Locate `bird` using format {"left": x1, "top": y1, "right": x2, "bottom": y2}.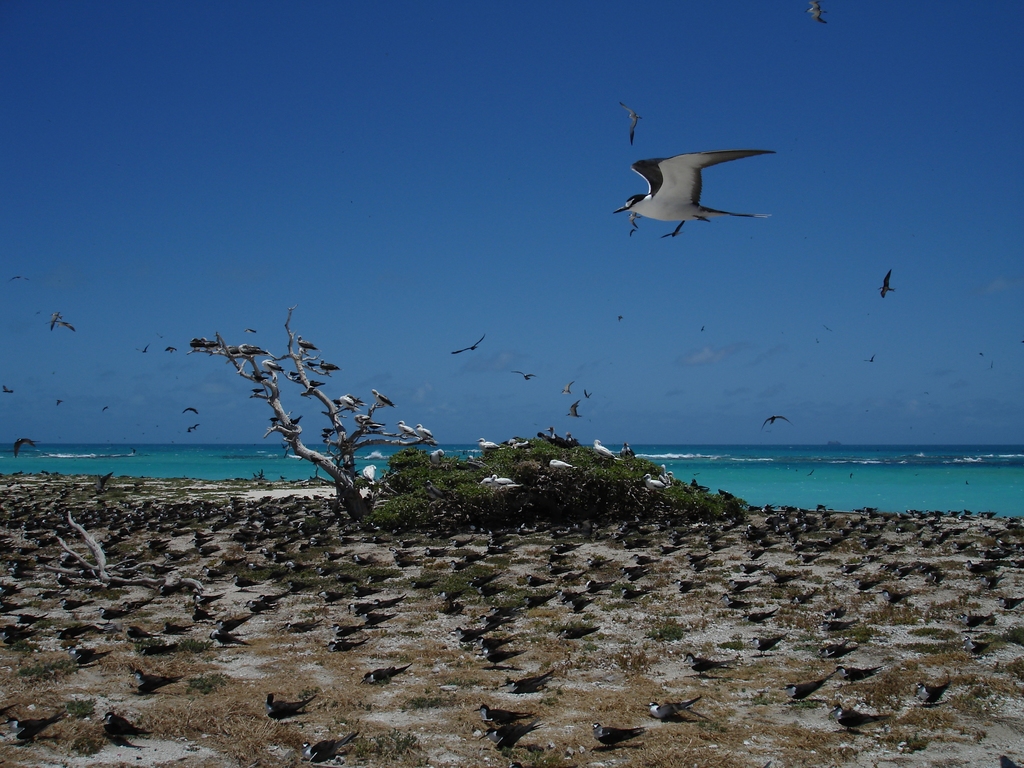
{"left": 620, "top": 541, "right": 640, "bottom": 552}.
